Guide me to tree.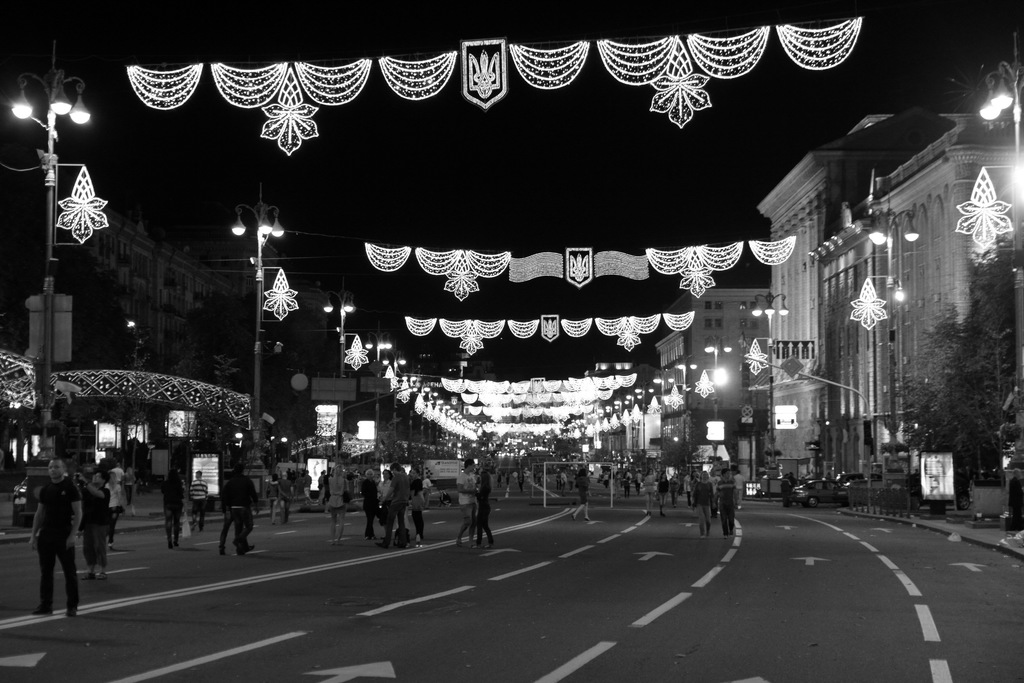
Guidance: pyautogui.locateOnScreen(897, 236, 1023, 497).
